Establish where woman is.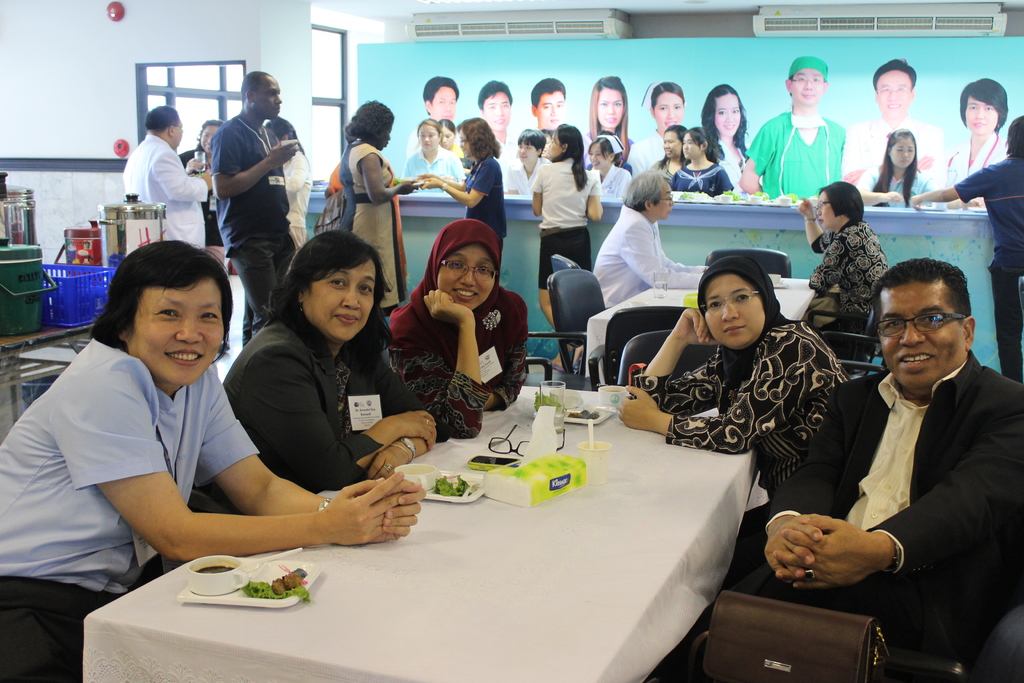
Established at [x1=0, y1=238, x2=428, y2=682].
